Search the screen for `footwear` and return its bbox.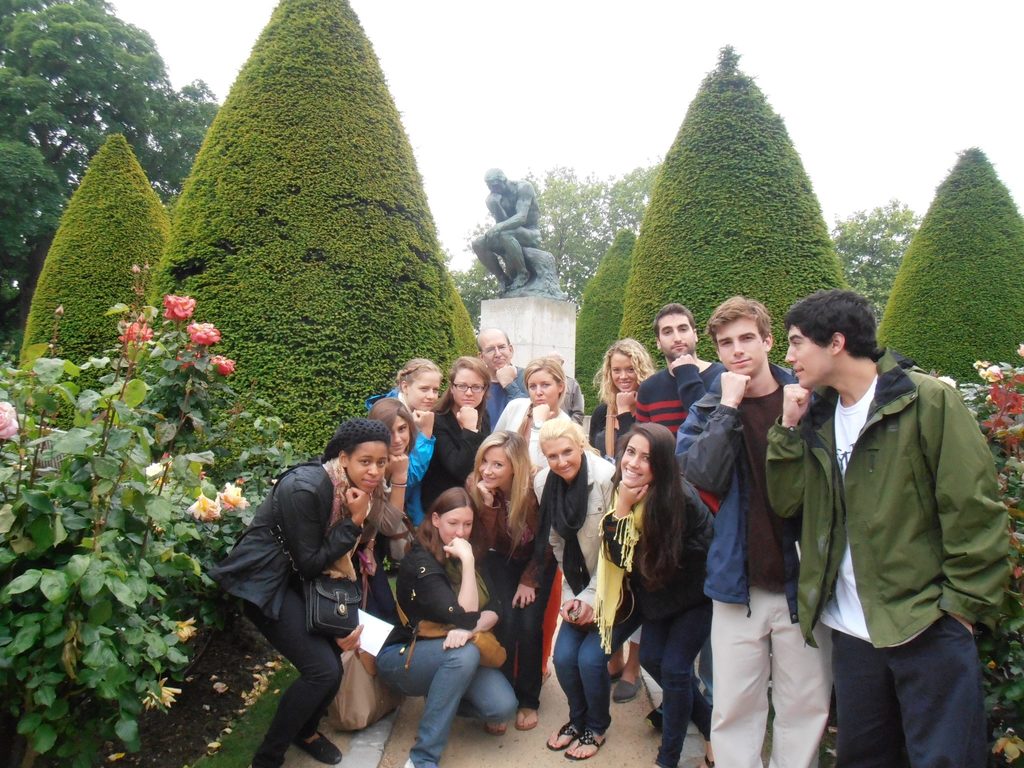
Found: BBox(514, 707, 538, 728).
